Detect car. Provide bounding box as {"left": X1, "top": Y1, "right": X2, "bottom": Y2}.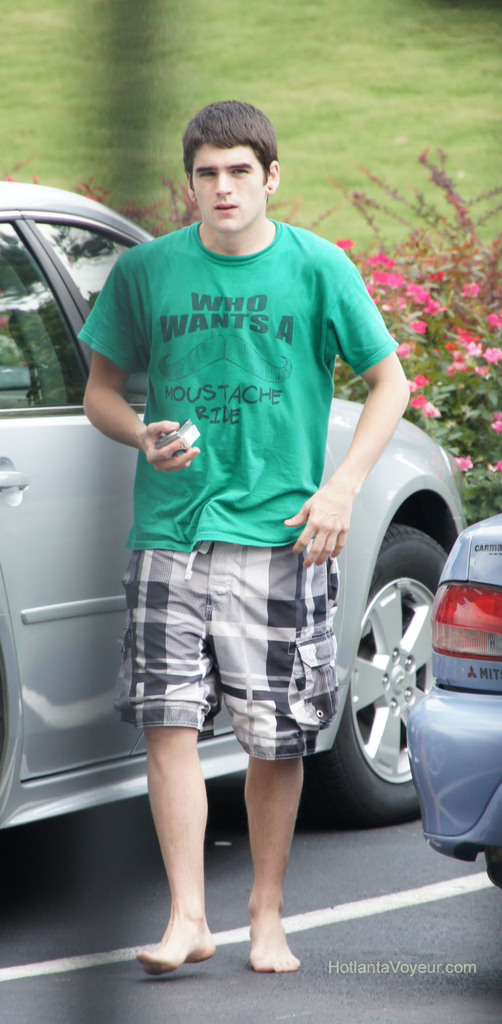
{"left": 0, "top": 177, "right": 468, "bottom": 821}.
